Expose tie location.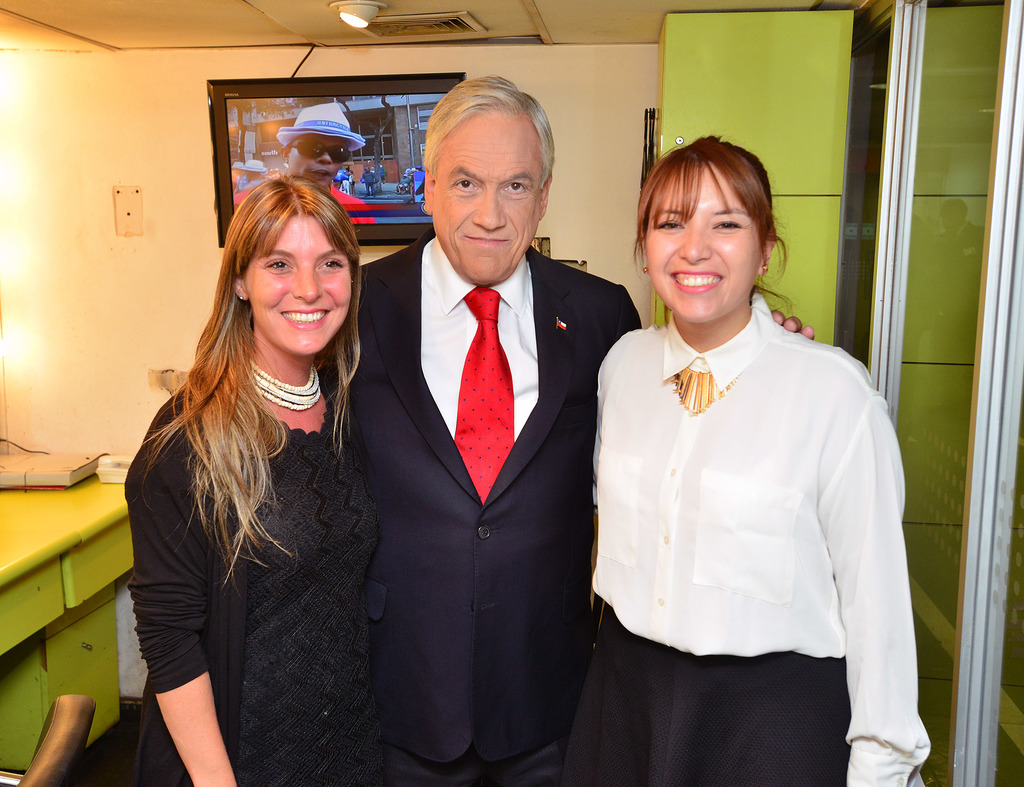
Exposed at rect(451, 286, 516, 511).
